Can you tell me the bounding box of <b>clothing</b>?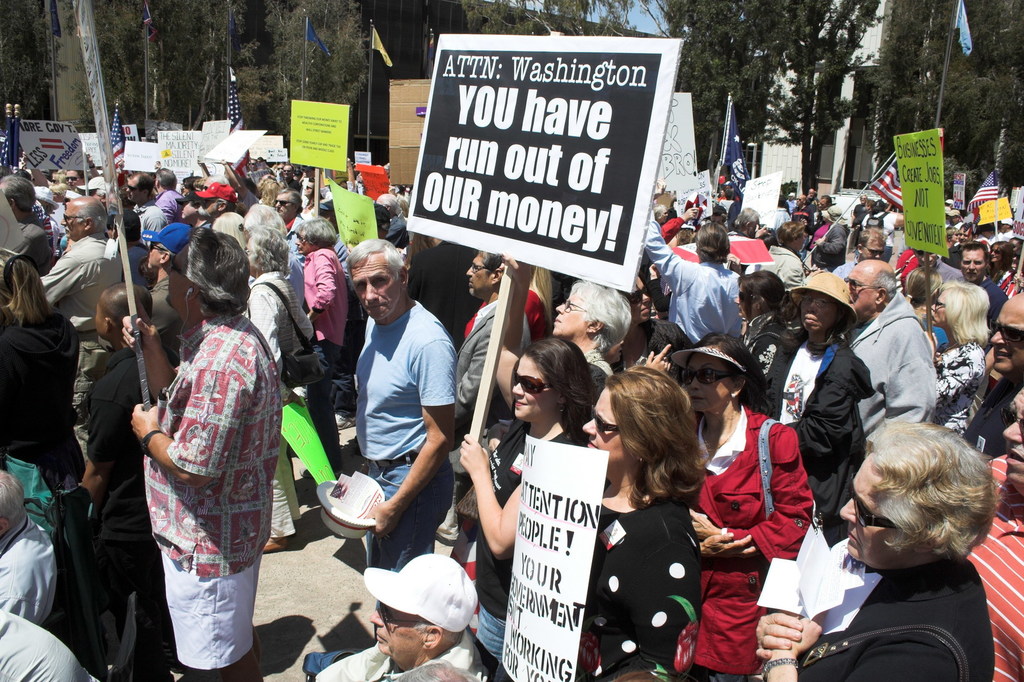
Rect(148, 280, 184, 364).
